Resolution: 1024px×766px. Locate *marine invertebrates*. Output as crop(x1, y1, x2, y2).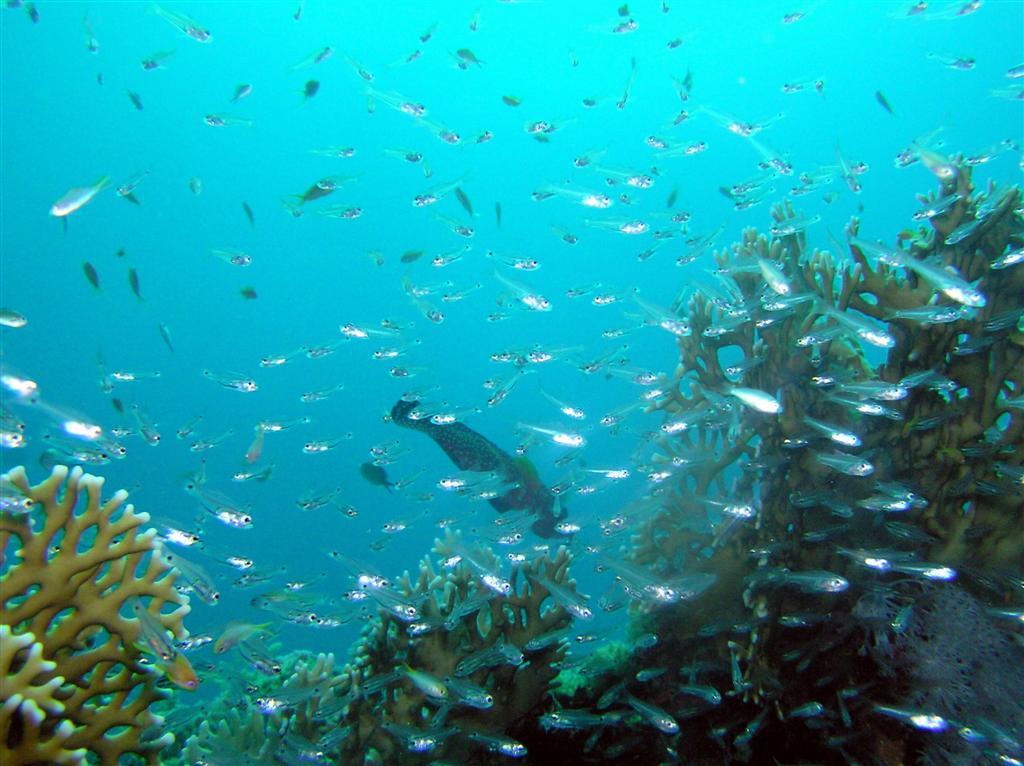
crop(619, 87, 636, 110).
